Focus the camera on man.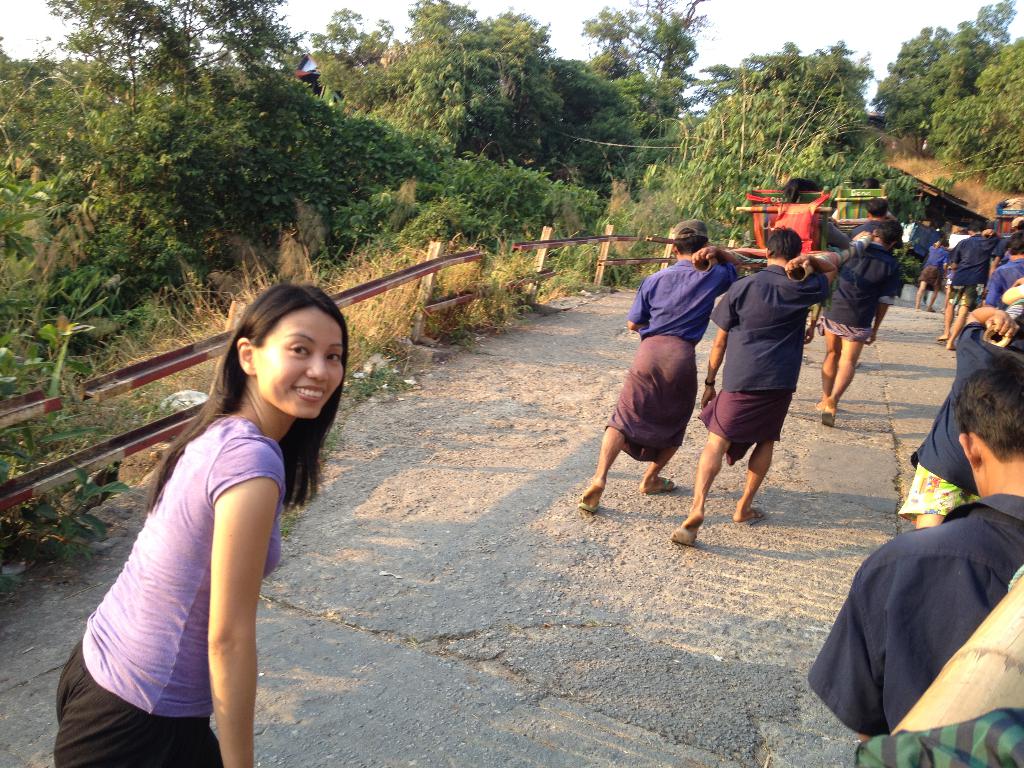
Focus region: [703,236,829,543].
